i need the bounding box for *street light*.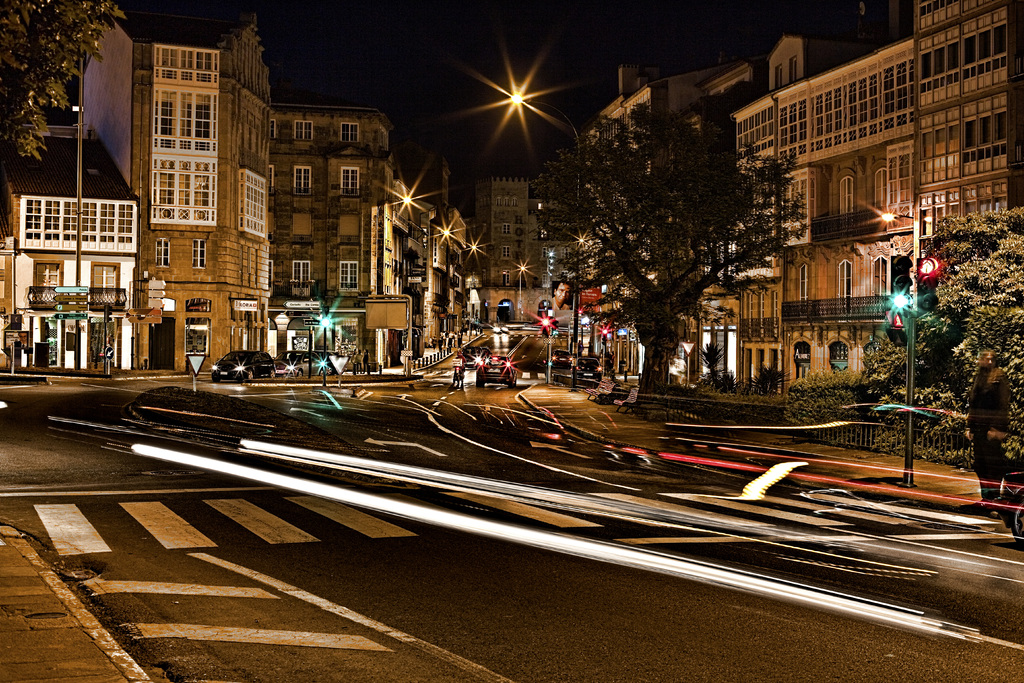
Here it is: <box>500,88,580,391</box>.
